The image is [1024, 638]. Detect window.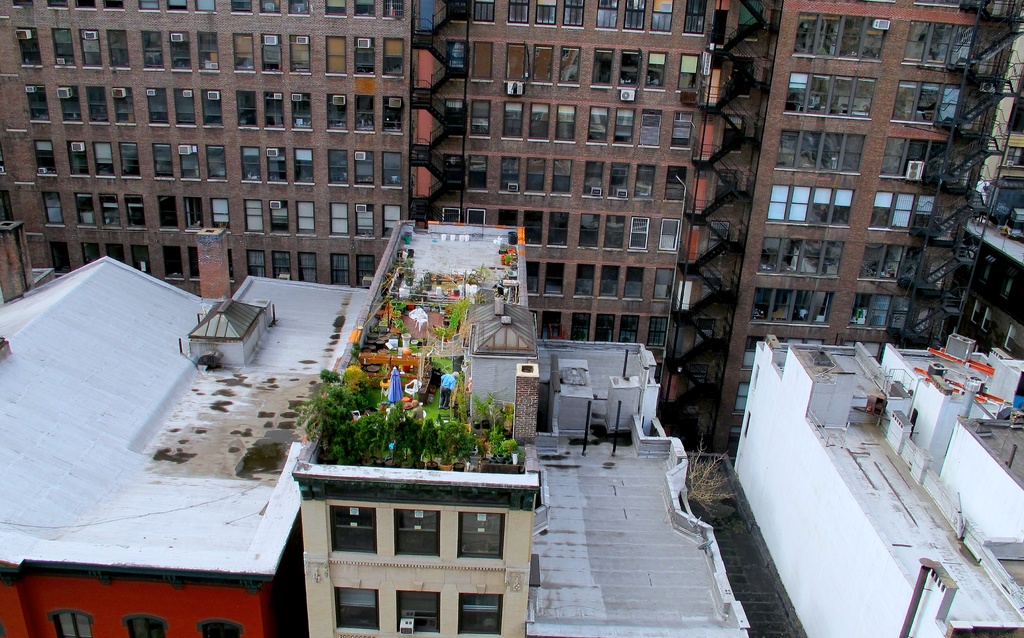
Detection: box=[261, 2, 280, 15].
